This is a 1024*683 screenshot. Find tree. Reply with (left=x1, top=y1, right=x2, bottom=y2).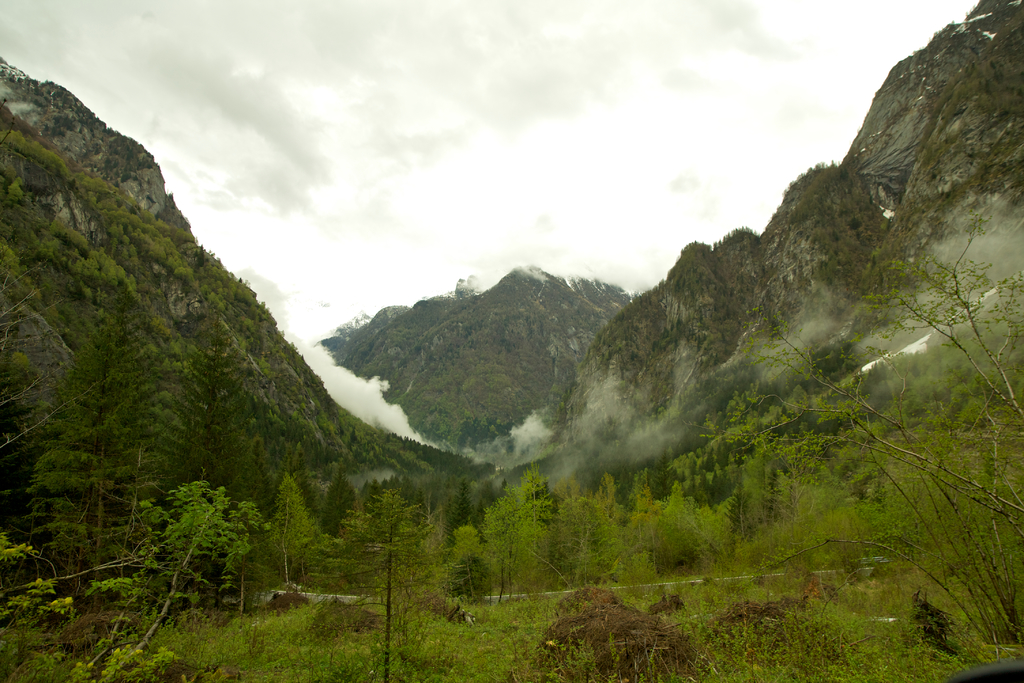
(left=20, top=291, right=170, bottom=614).
